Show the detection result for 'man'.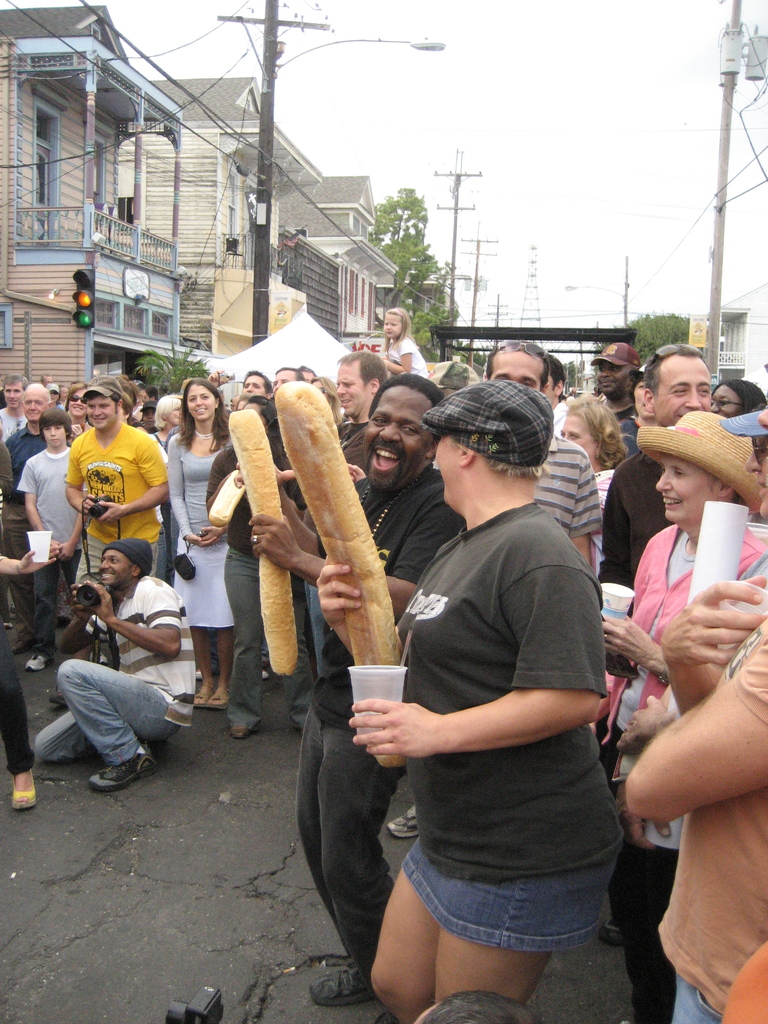
{"left": 0, "top": 377, "right": 68, "bottom": 489}.
